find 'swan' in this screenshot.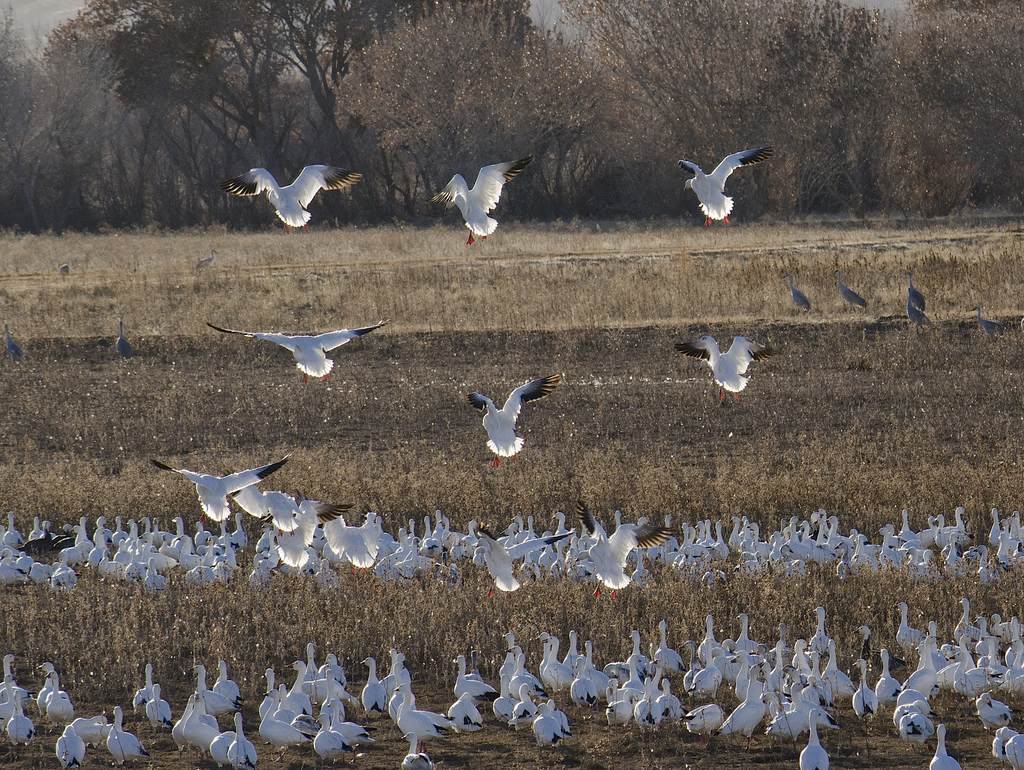
The bounding box for 'swan' is (513,681,538,721).
